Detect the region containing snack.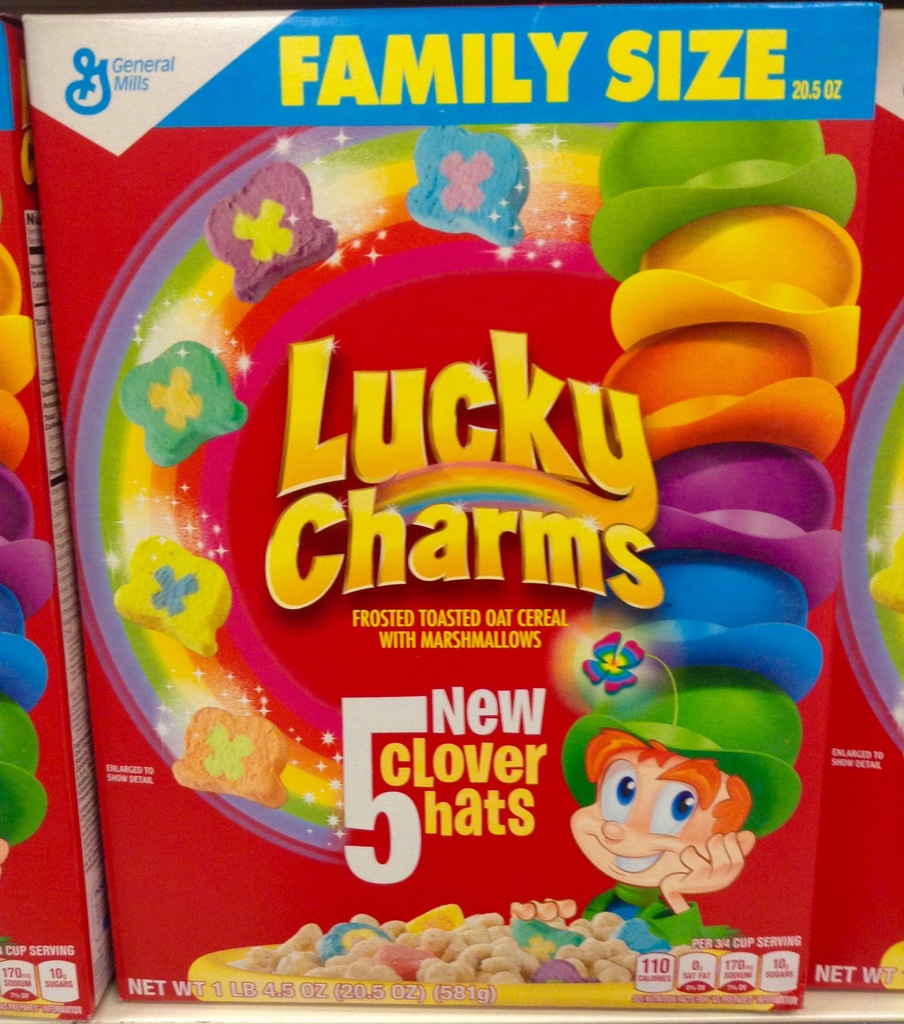
[x1=21, y1=0, x2=901, y2=1015].
